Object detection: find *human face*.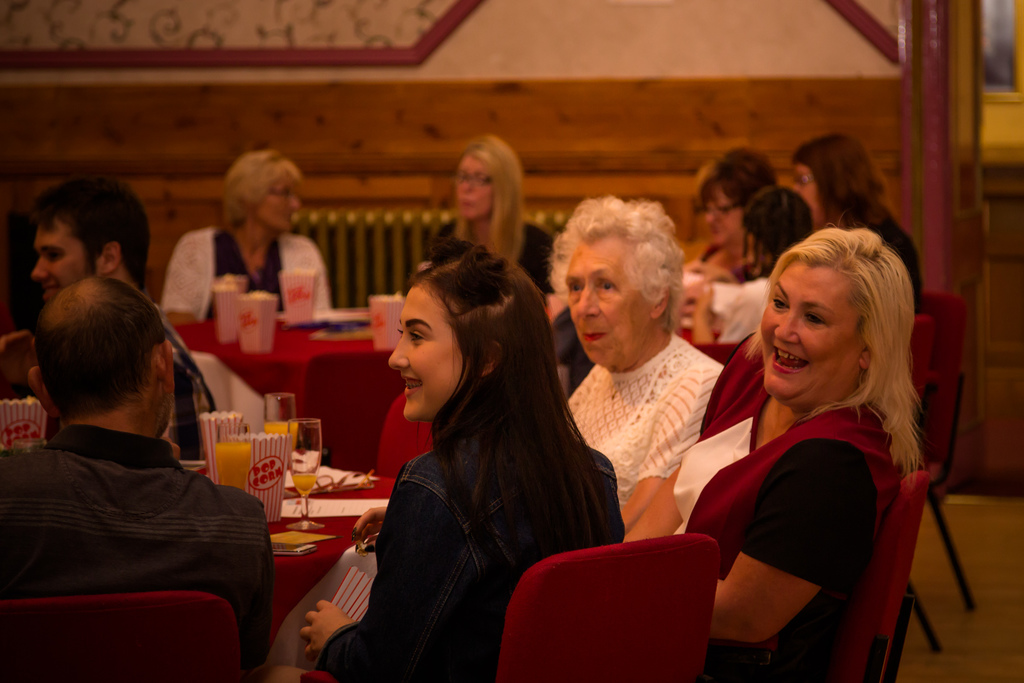
bbox=(706, 188, 742, 247).
